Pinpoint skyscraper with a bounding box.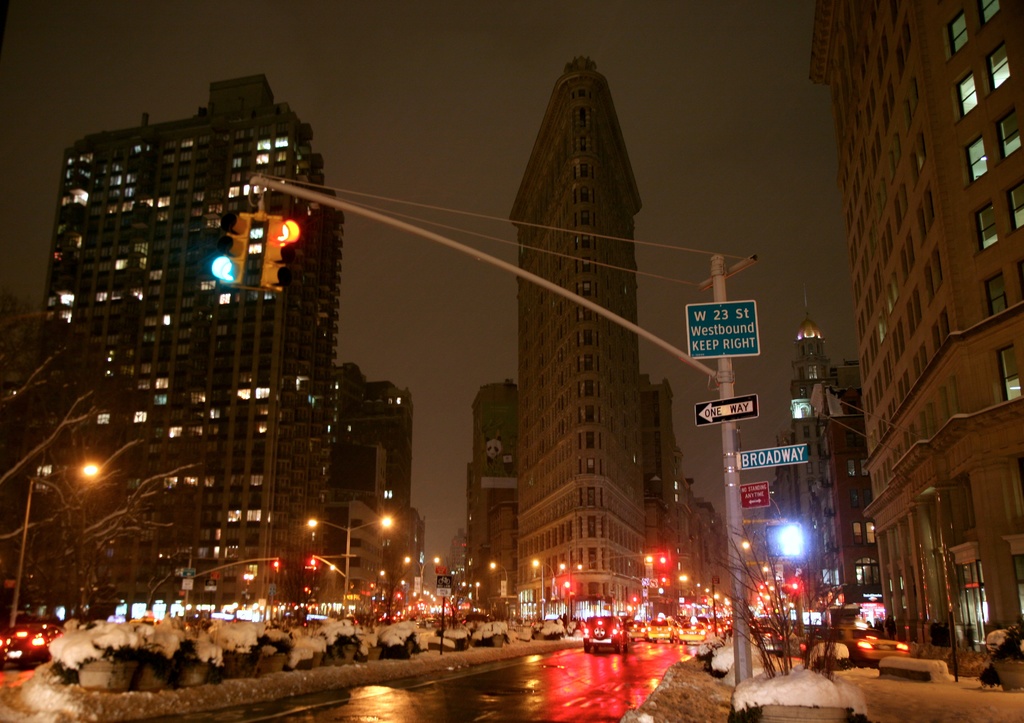
box(765, 341, 906, 648).
